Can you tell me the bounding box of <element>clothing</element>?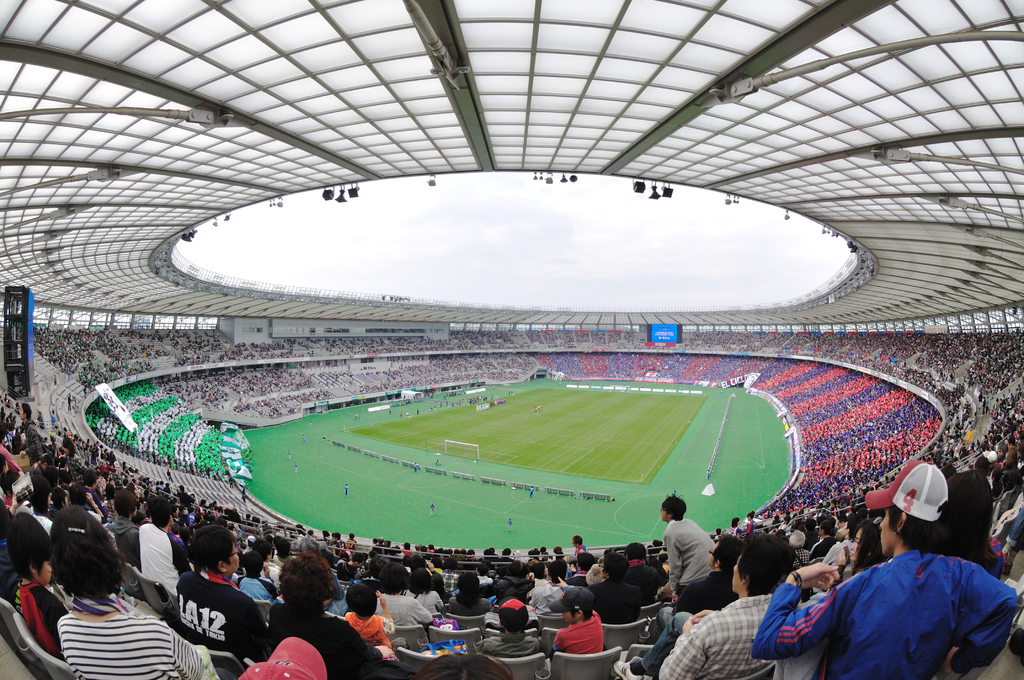
l=478, t=576, r=491, b=587.
